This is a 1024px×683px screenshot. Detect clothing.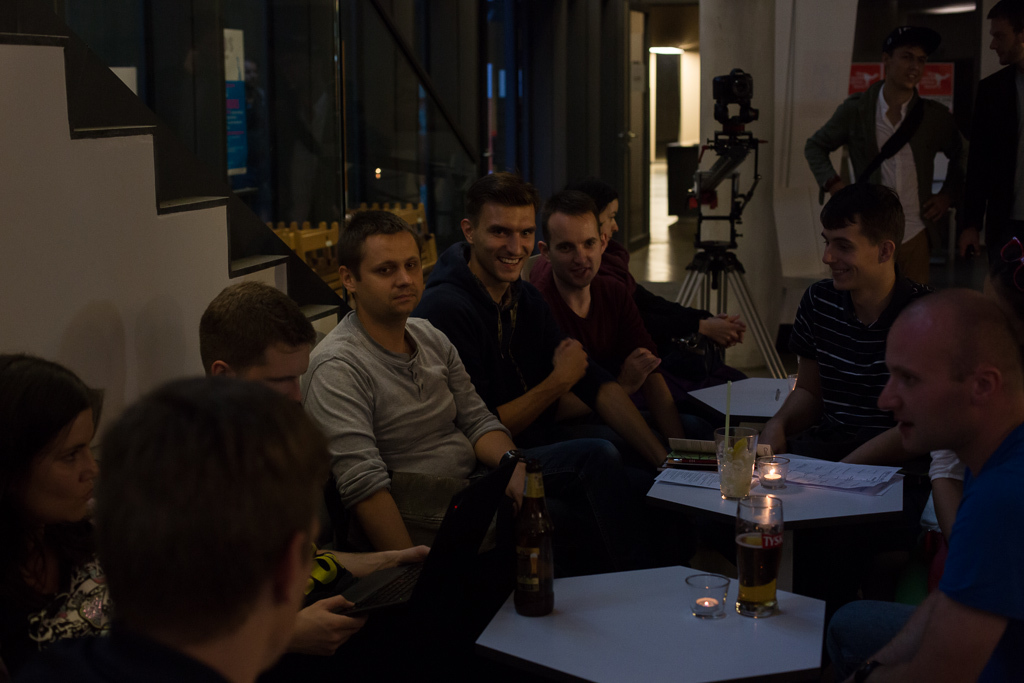
609,252,726,389.
